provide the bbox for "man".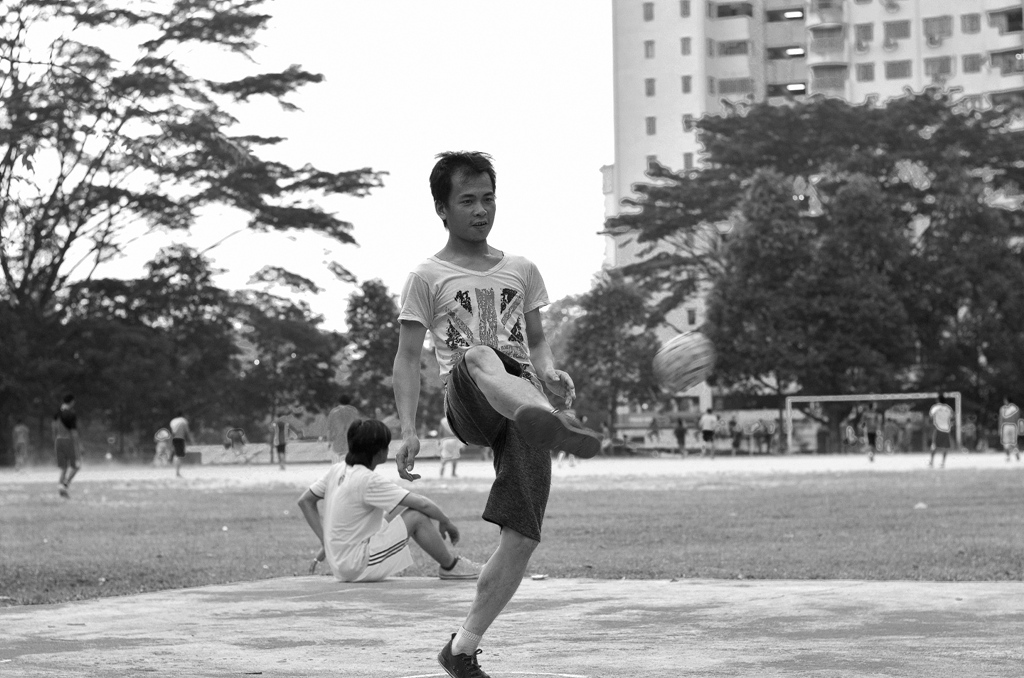
(930, 392, 959, 467).
